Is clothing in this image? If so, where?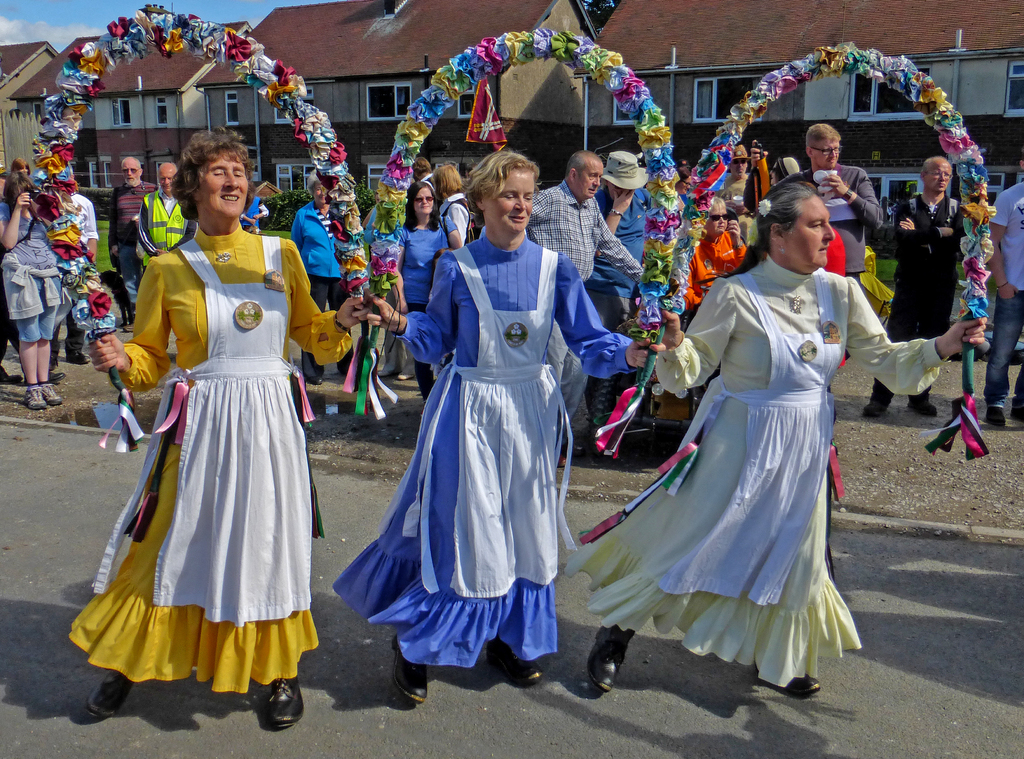
Yes, at 986:182:1023:401.
